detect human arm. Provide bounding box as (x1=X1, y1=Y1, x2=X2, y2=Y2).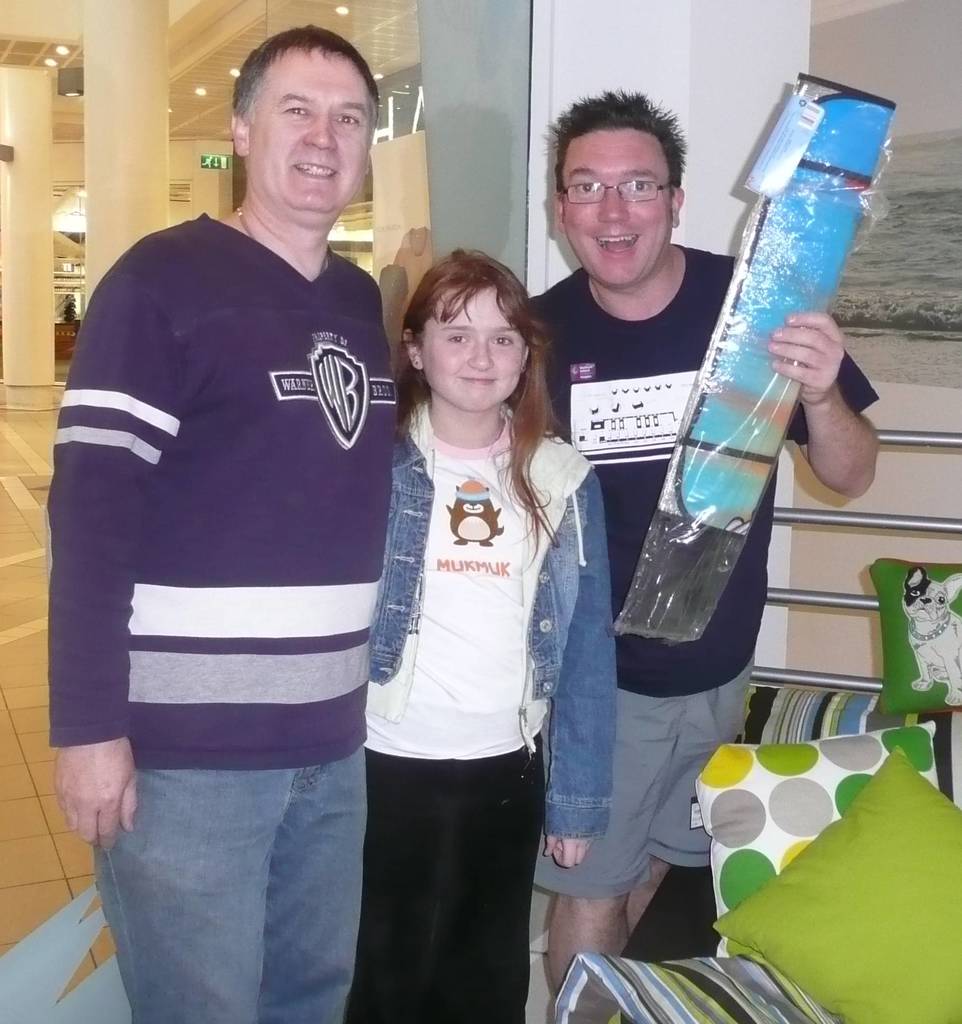
(x1=537, y1=461, x2=639, y2=879).
